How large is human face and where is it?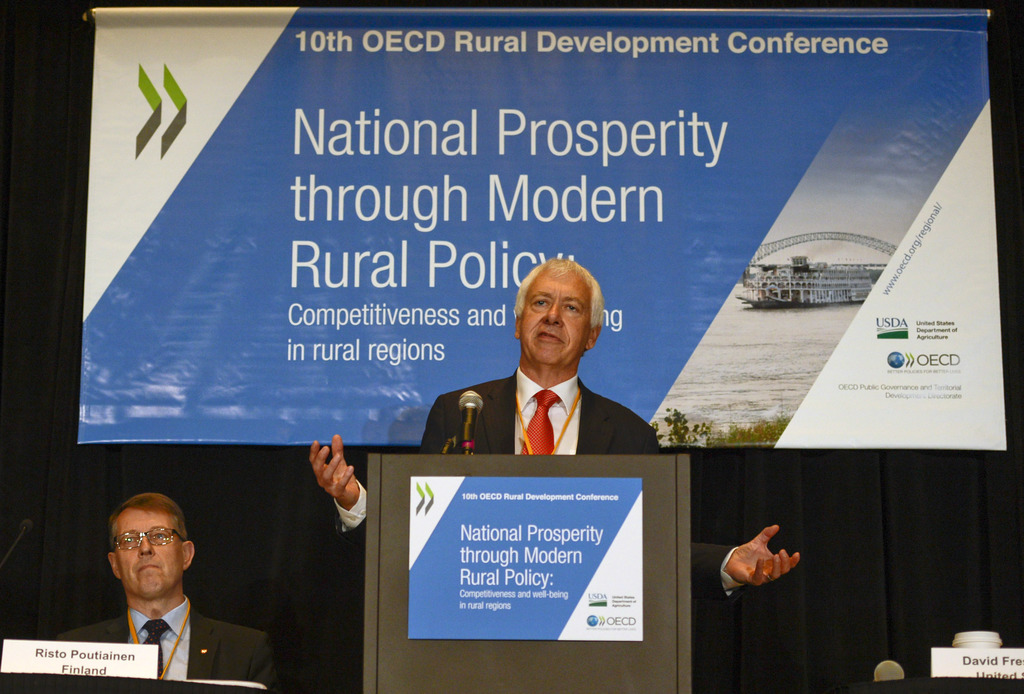
Bounding box: Rect(522, 271, 589, 364).
